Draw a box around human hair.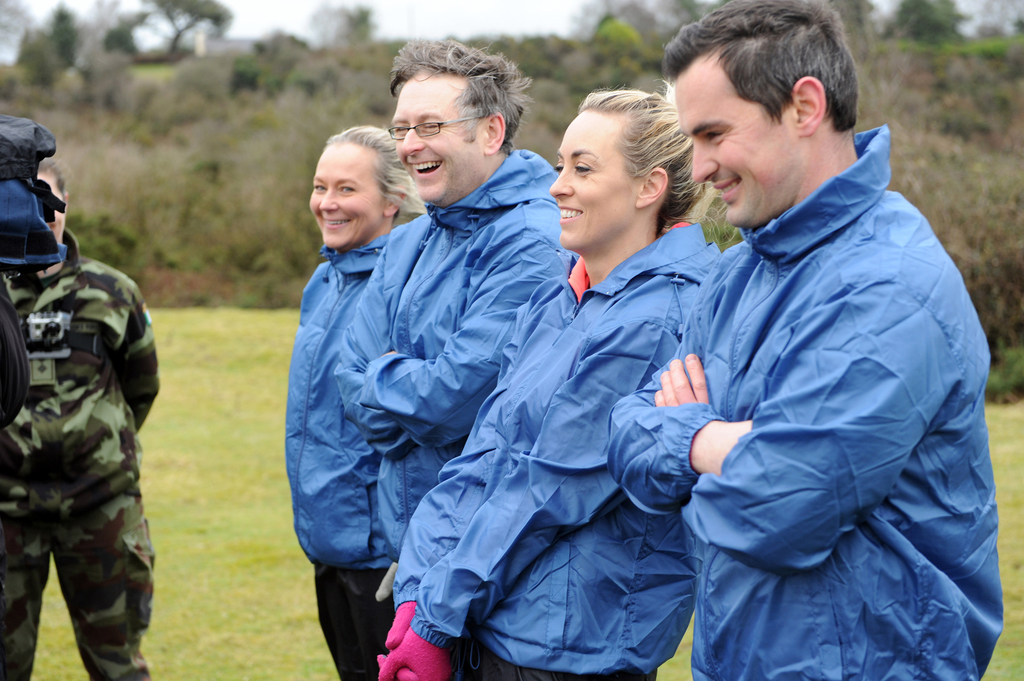
bbox=[577, 76, 721, 236].
